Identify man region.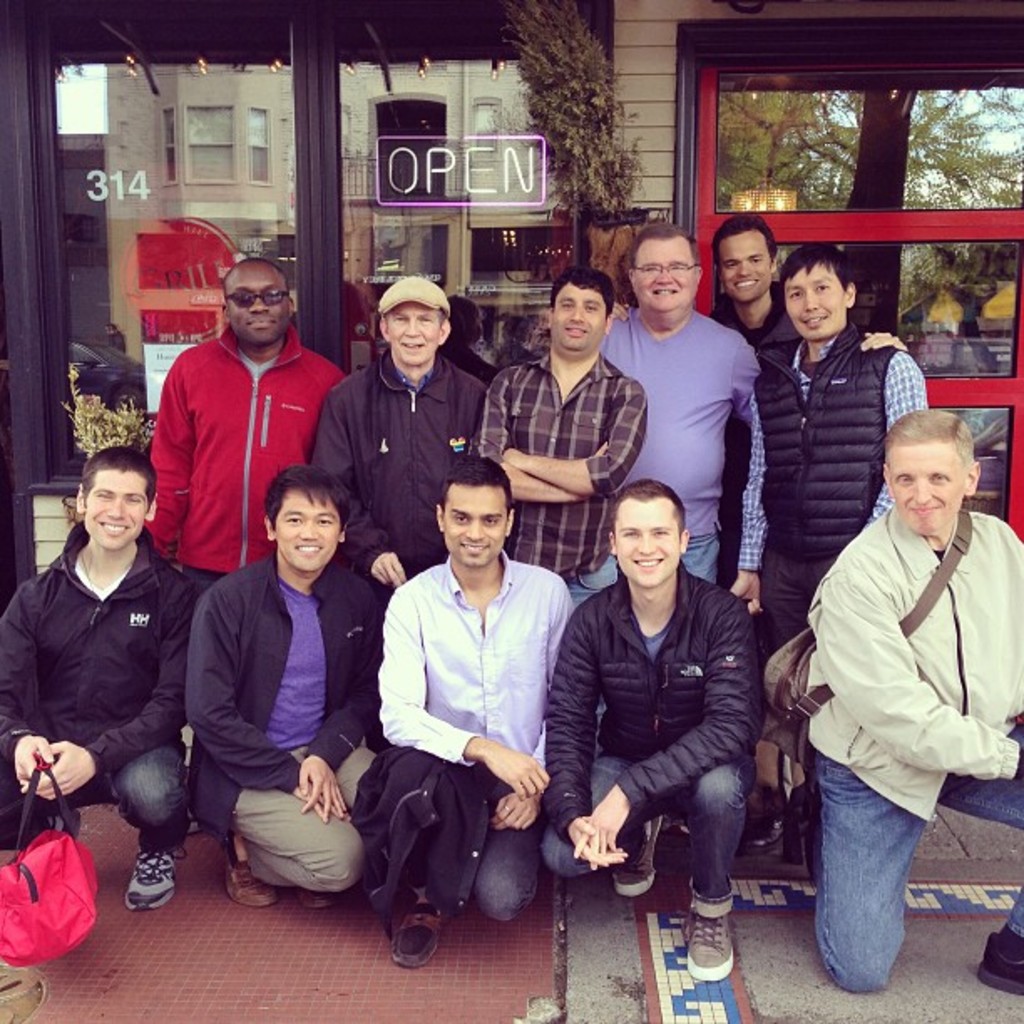
Region: box=[0, 443, 186, 914].
